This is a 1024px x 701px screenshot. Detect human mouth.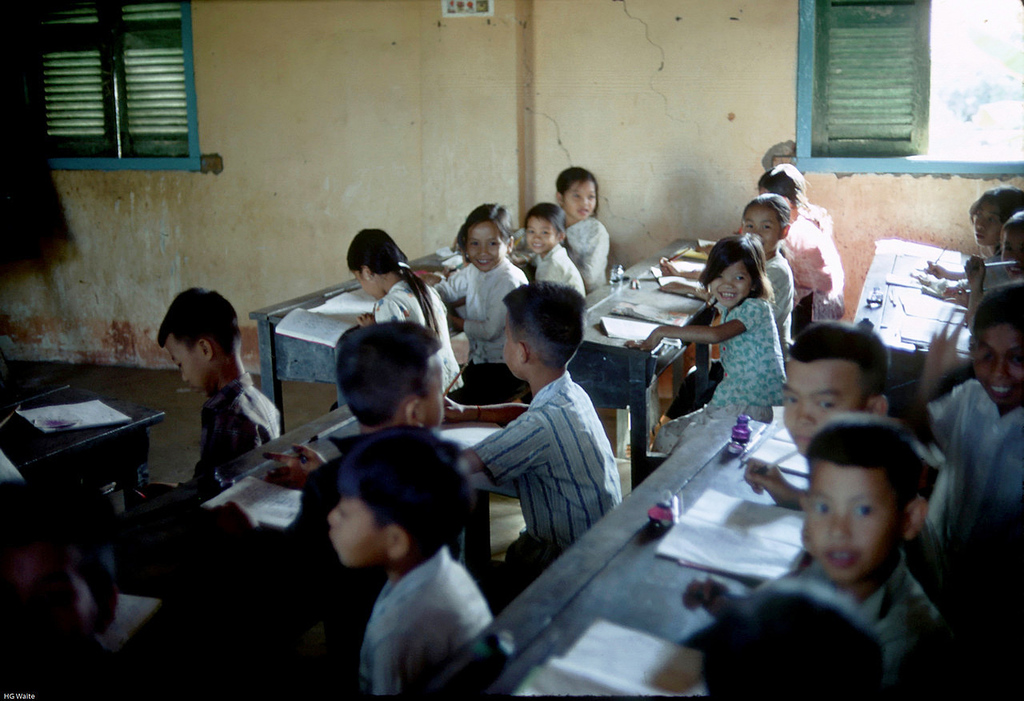
Rect(719, 291, 742, 302).
